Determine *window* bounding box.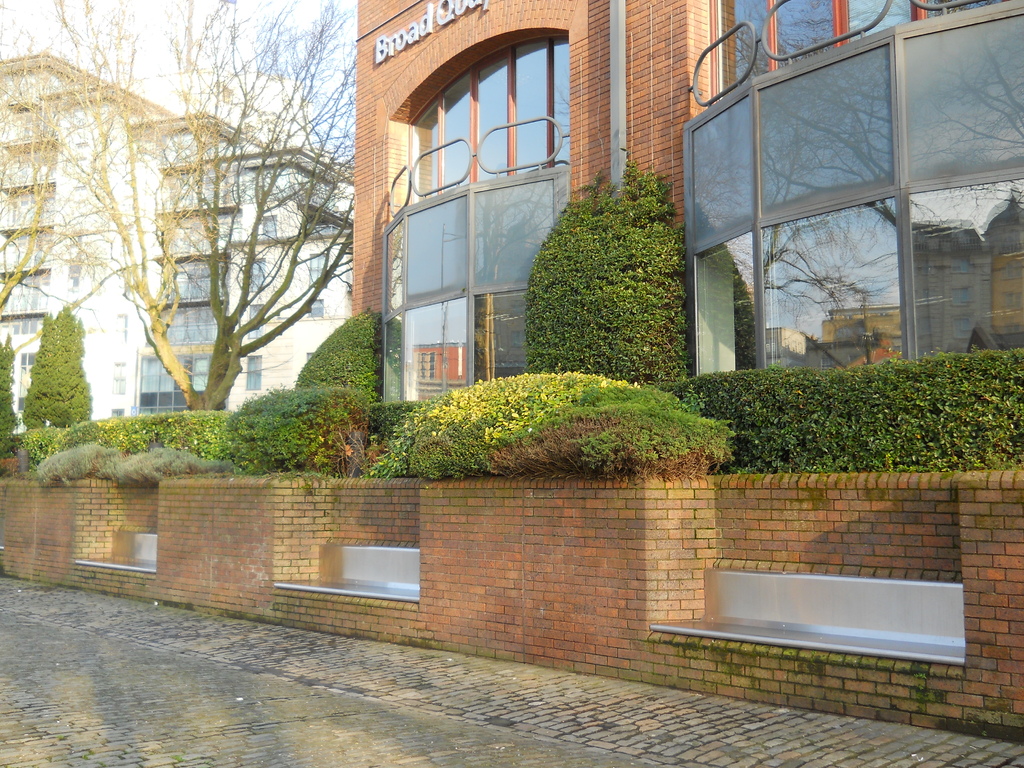
Determined: {"x1": 306, "y1": 302, "x2": 323, "y2": 319}.
